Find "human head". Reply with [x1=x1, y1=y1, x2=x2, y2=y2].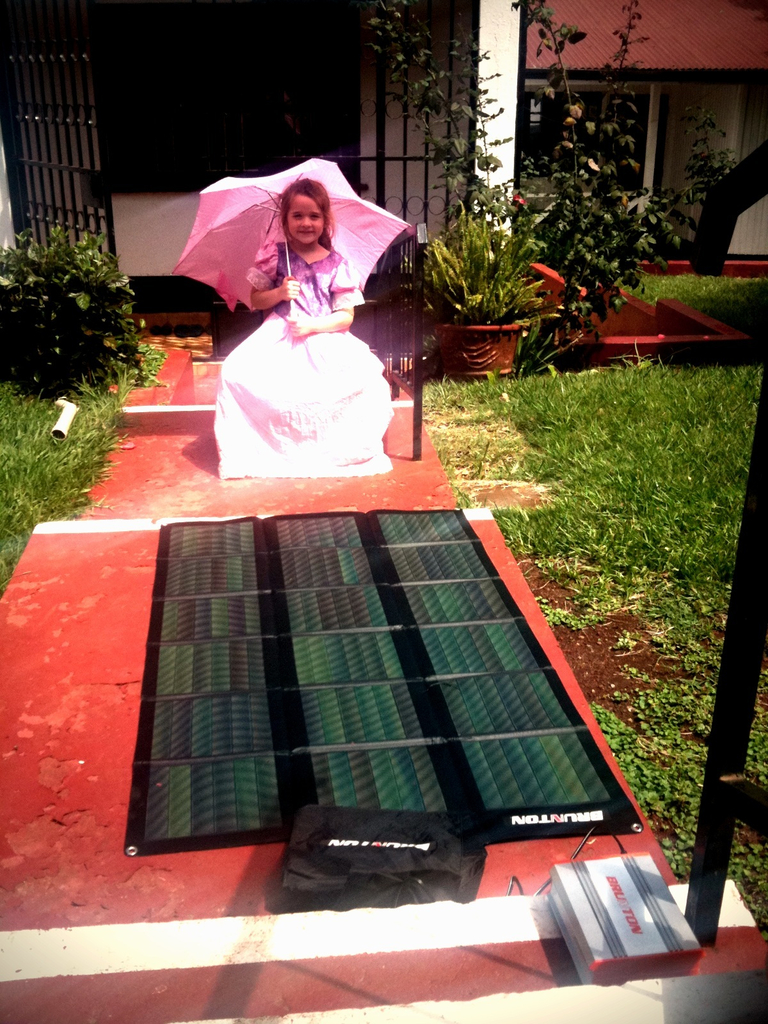
[x1=277, y1=183, x2=329, y2=256].
